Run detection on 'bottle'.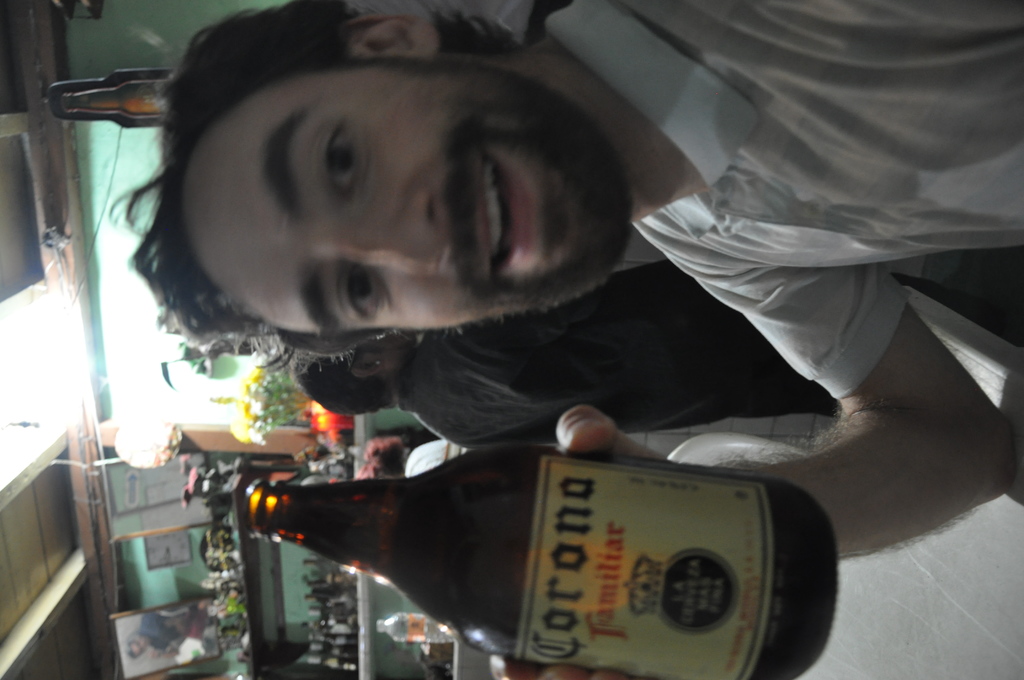
Result: (left=212, top=421, right=844, bottom=662).
